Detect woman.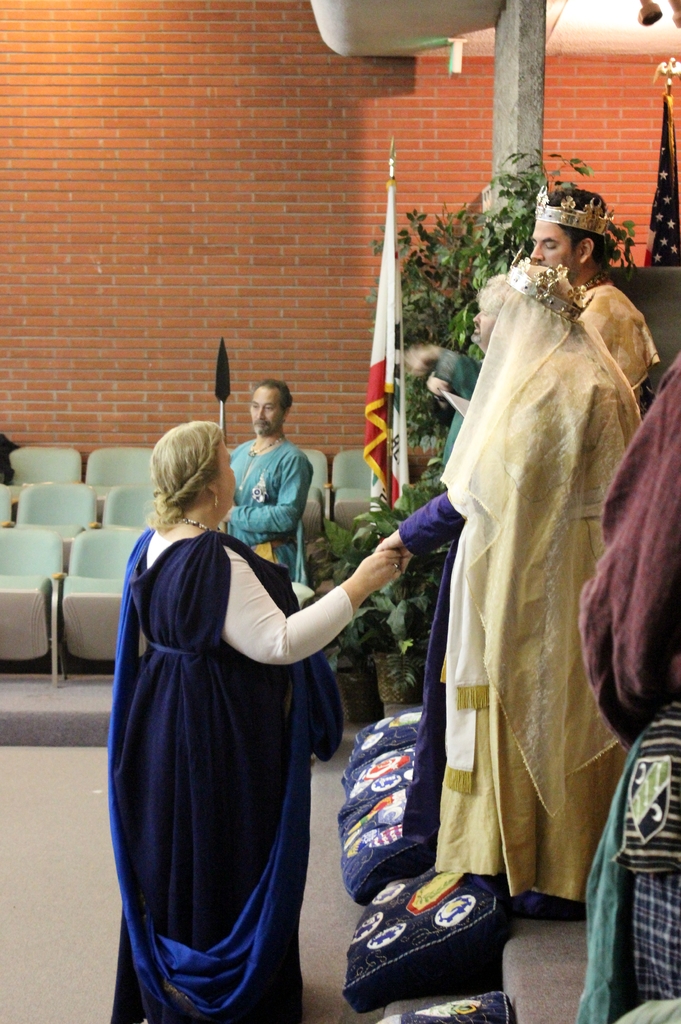
Detected at 117:398:360:1009.
